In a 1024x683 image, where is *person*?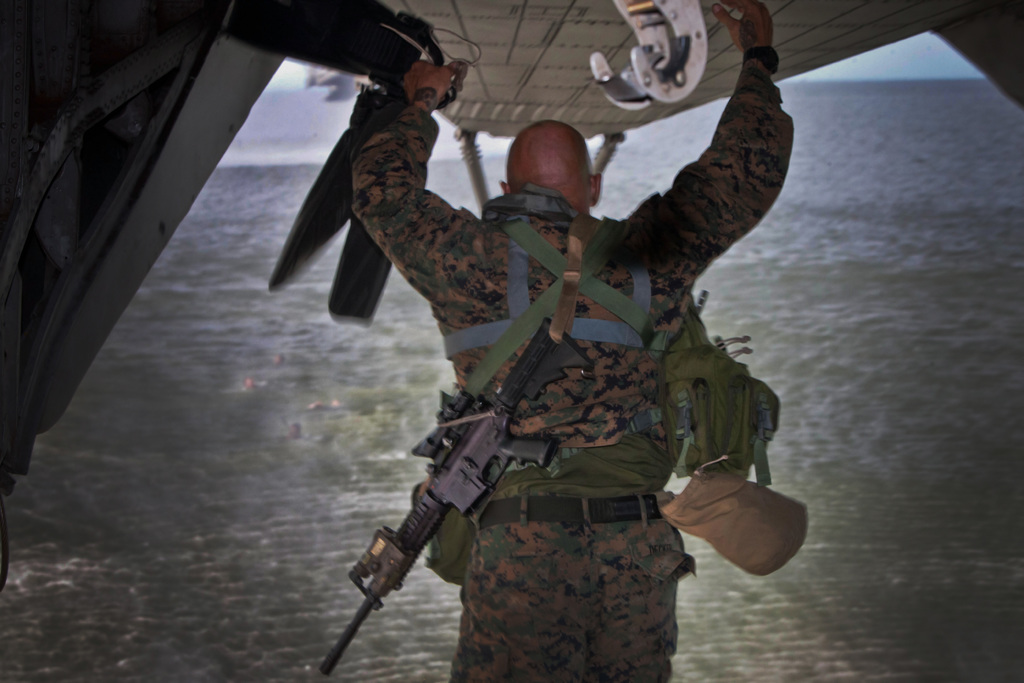
crop(300, 24, 787, 682).
